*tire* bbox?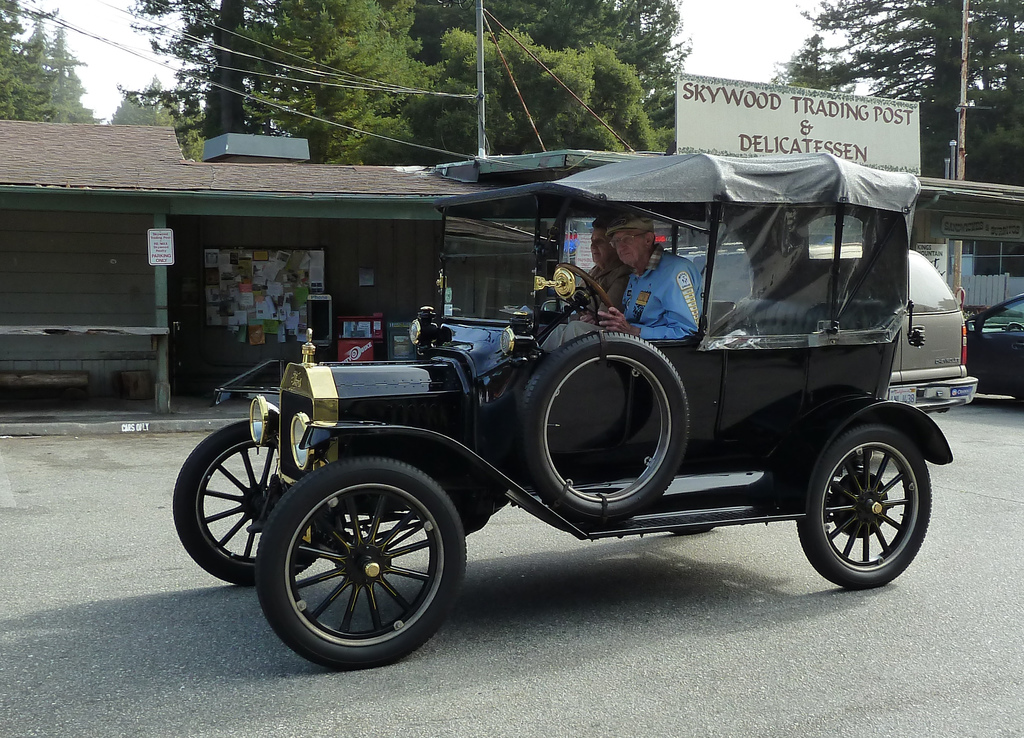
locate(671, 528, 714, 534)
